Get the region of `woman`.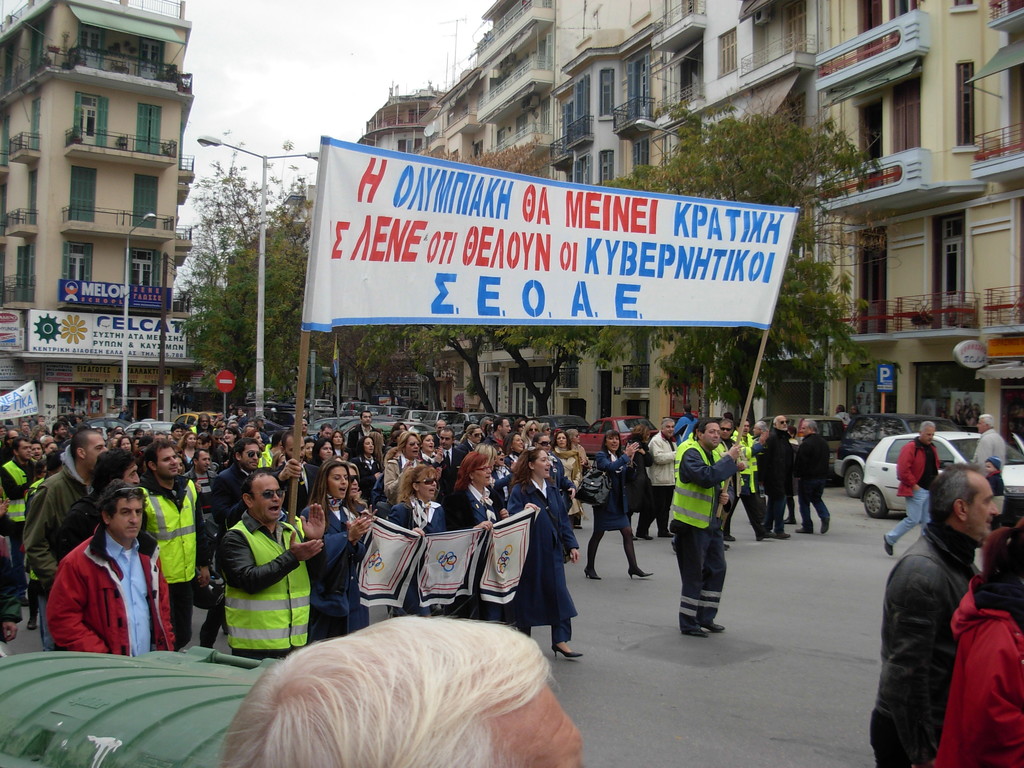
locate(200, 436, 212, 451).
